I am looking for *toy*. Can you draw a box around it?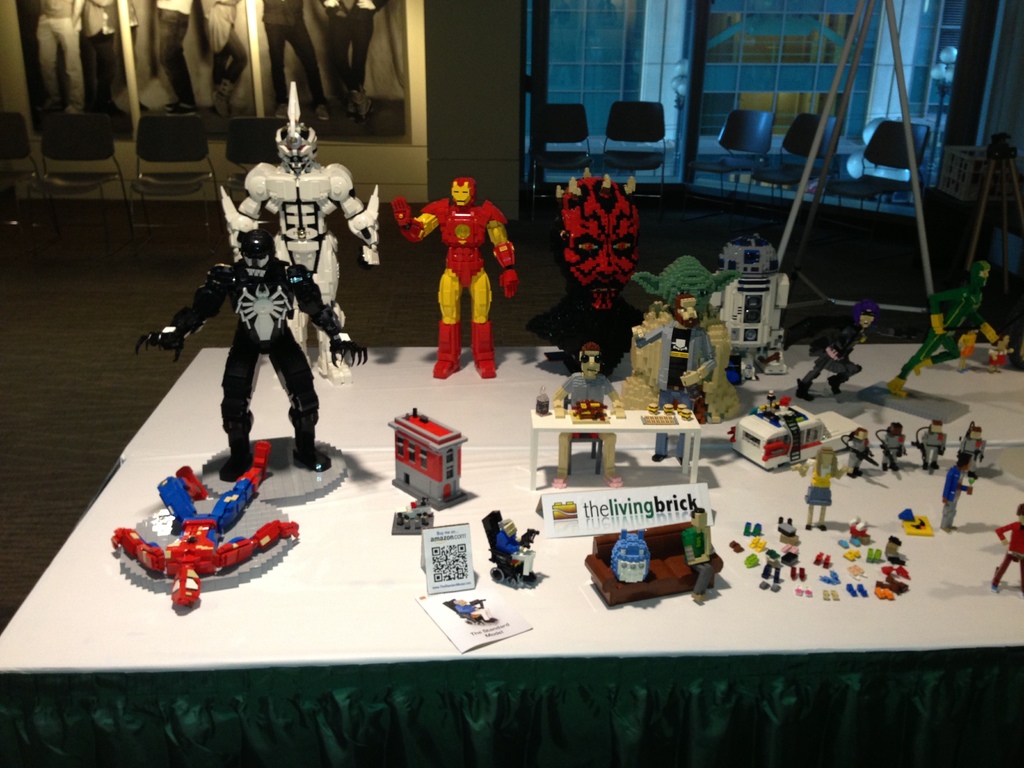
Sure, the bounding box is (x1=871, y1=547, x2=882, y2=564).
